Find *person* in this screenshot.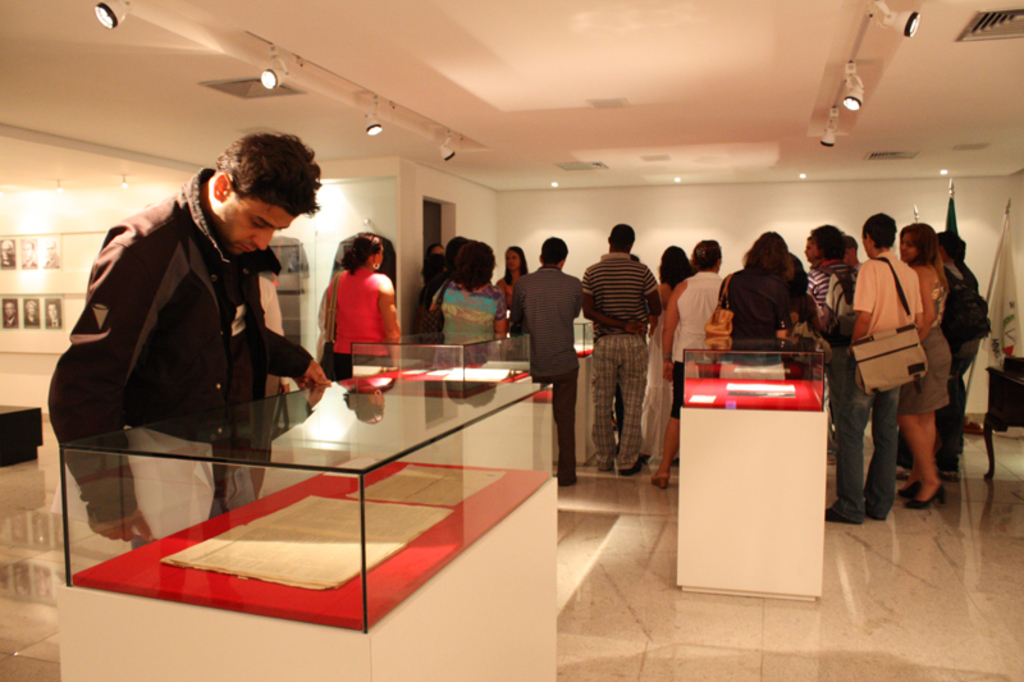
The bounding box for *person* is {"x1": 428, "y1": 241, "x2": 506, "y2": 343}.
